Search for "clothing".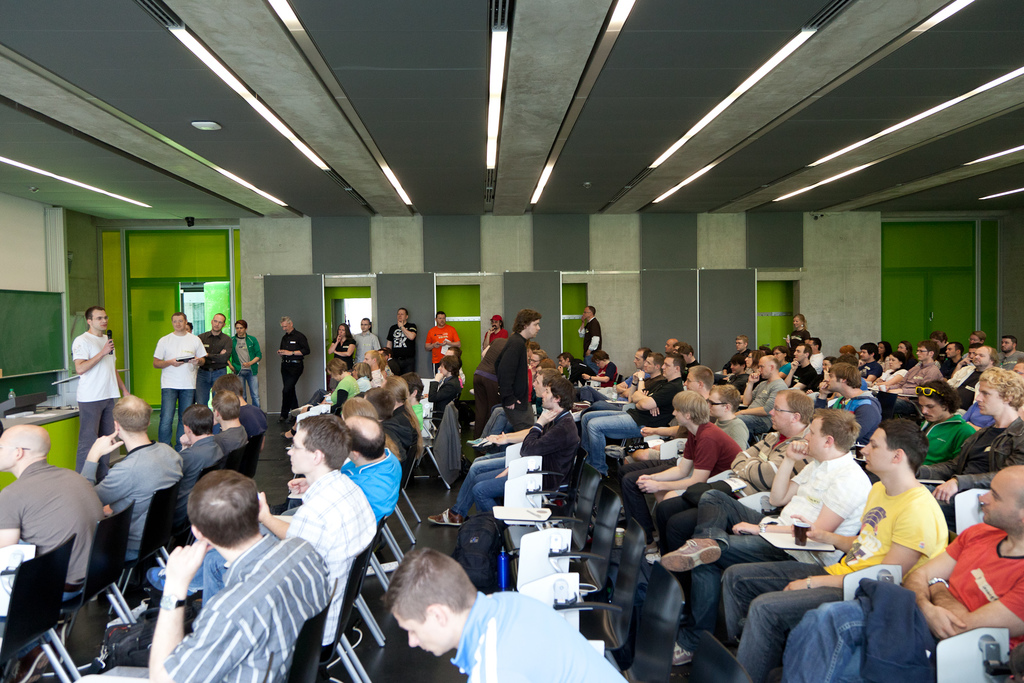
Found at x1=575, y1=315, x2=604, y2=356.
